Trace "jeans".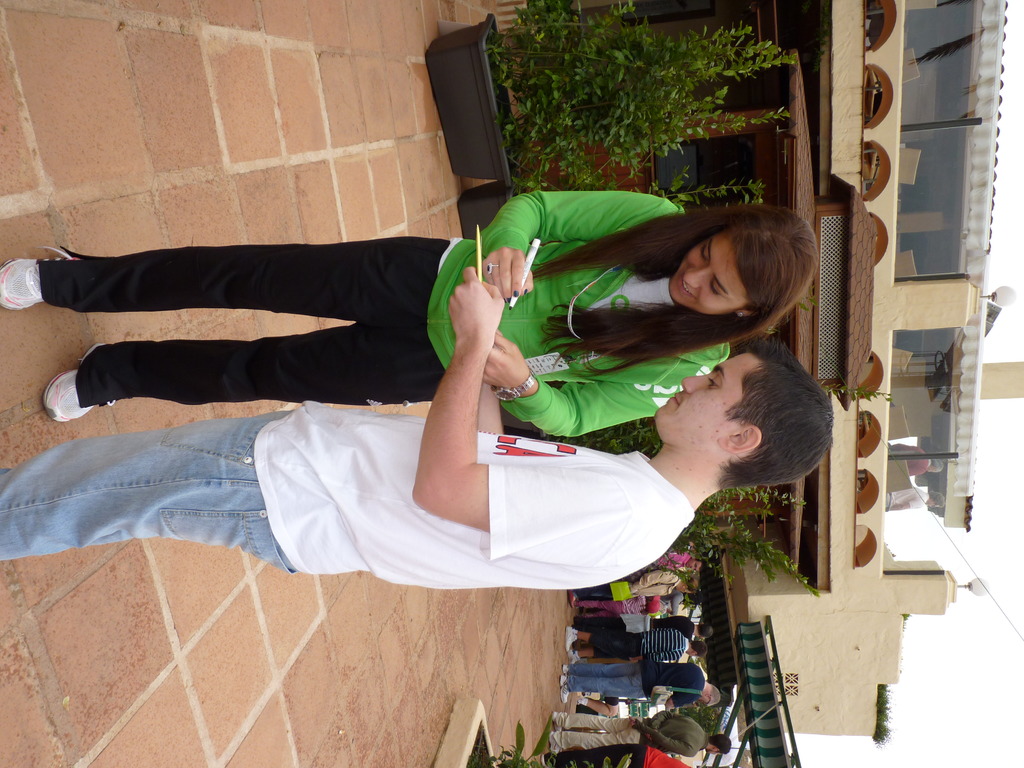
Traced to 35:417:311:582.
